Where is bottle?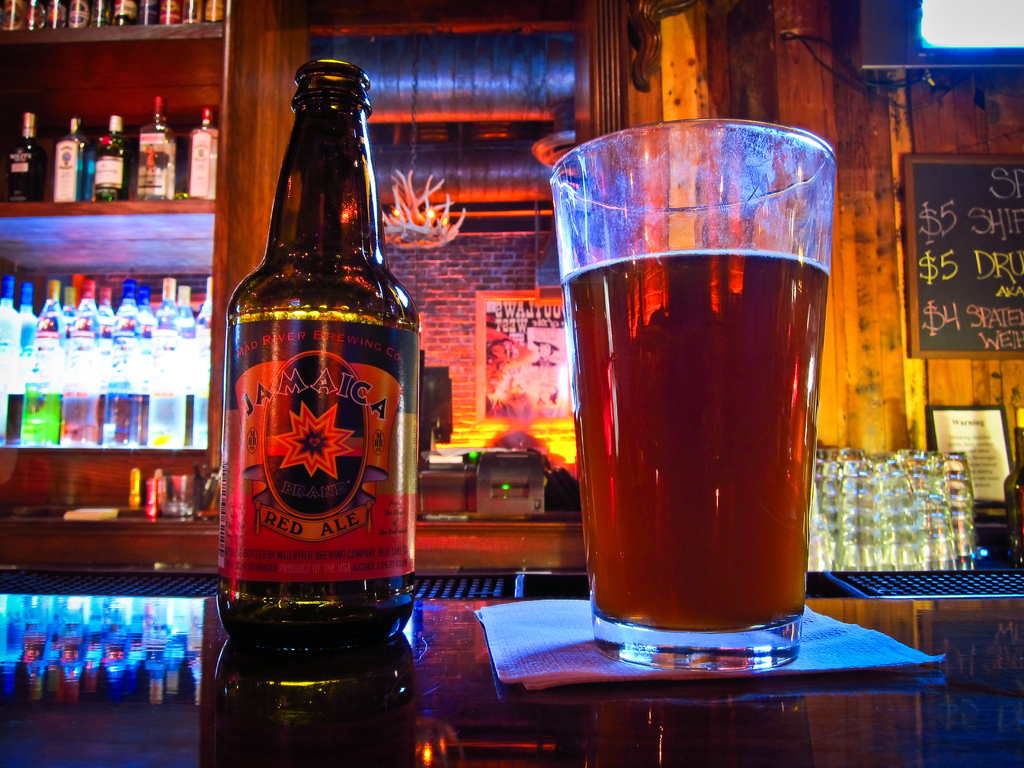
[left=141, top=0, right=160, bottom=19].
